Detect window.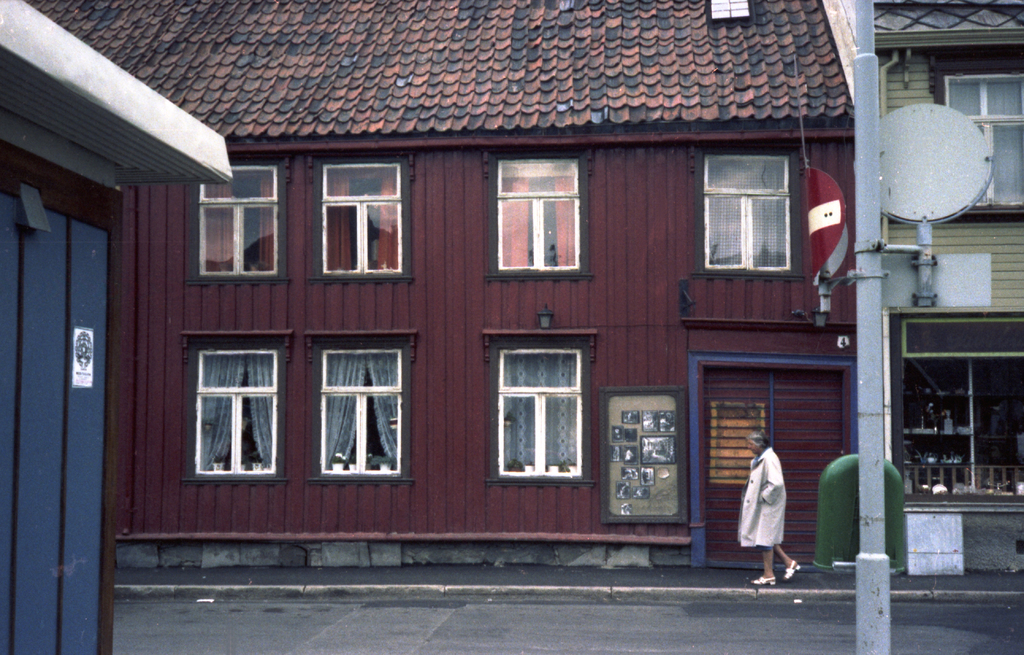
Detected at 191,154,290,284.
